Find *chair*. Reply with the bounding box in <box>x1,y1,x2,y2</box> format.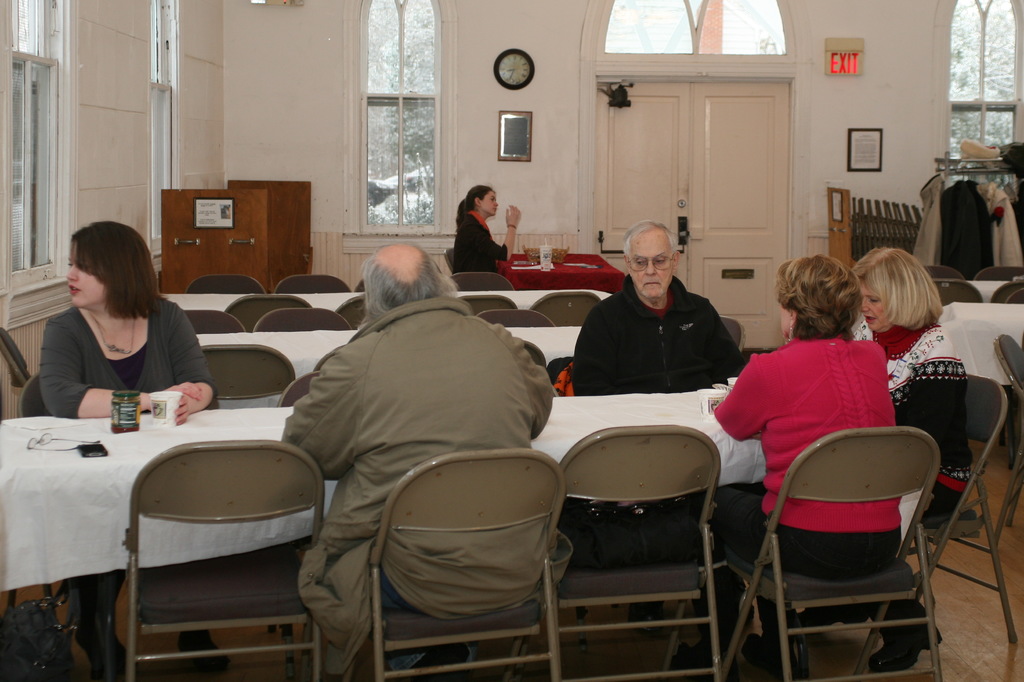
<box>257,304,353,333</box>.
